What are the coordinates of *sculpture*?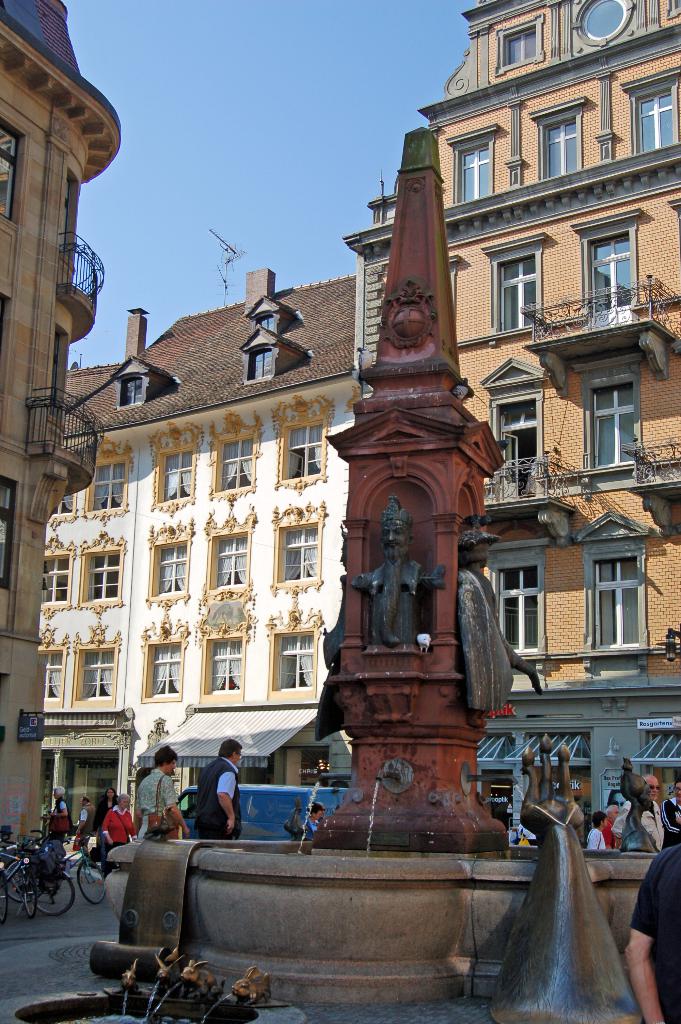
bbox=[447, 509, 568, 723].
